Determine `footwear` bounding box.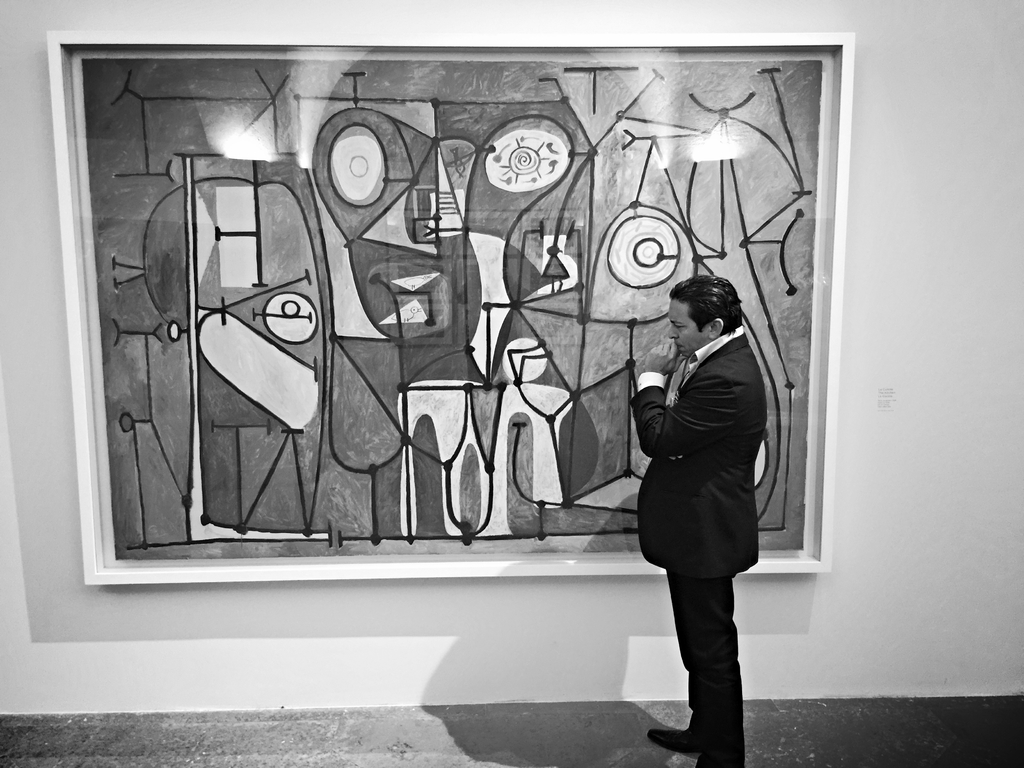
Determined: 648/726/701/754.
